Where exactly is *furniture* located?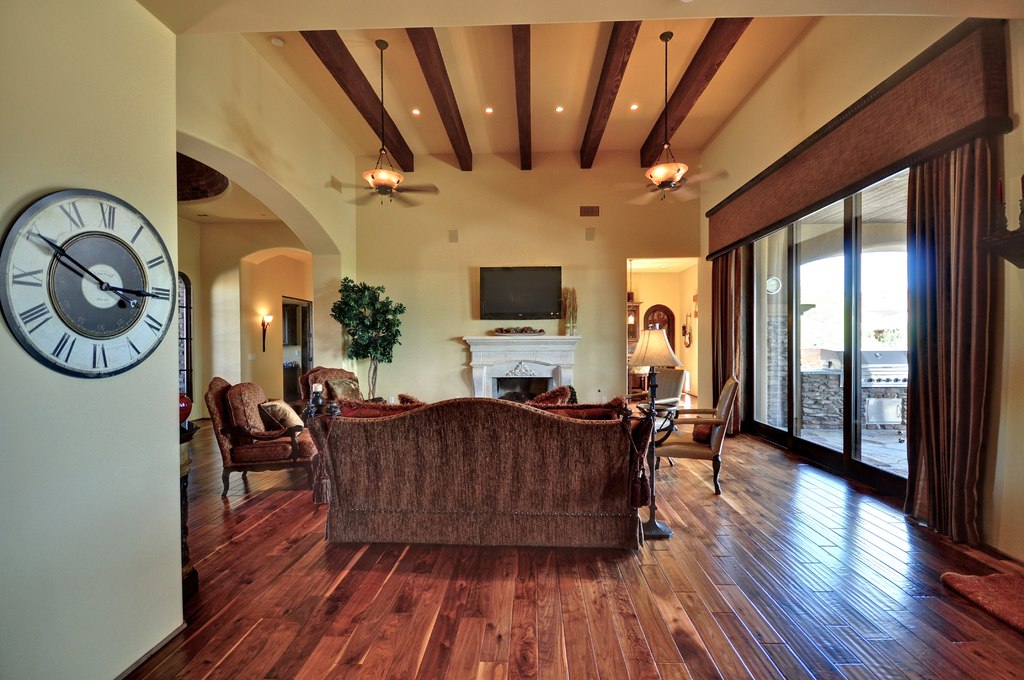
Its bounding box is box(653, 374, 742, 491).
